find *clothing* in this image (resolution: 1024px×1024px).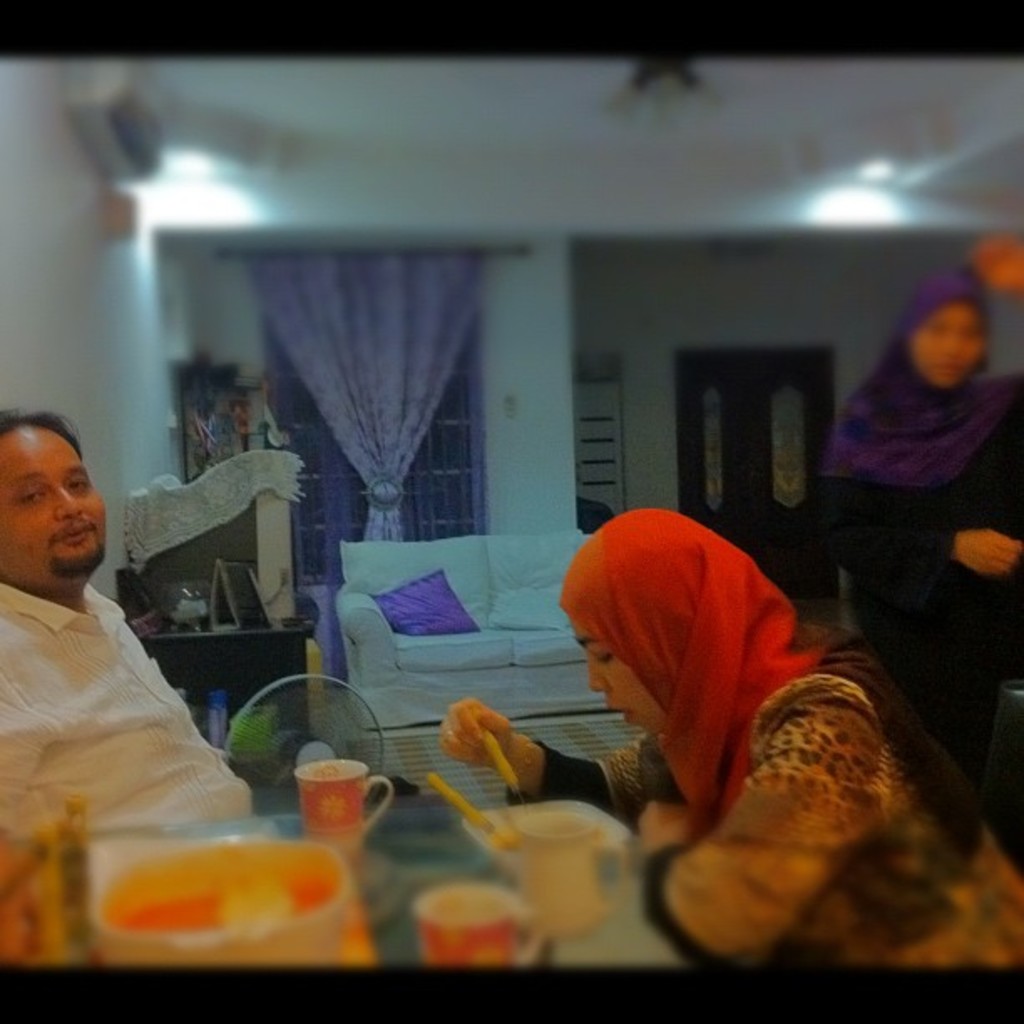
<region>823, 243, 1022, 763</region>.
